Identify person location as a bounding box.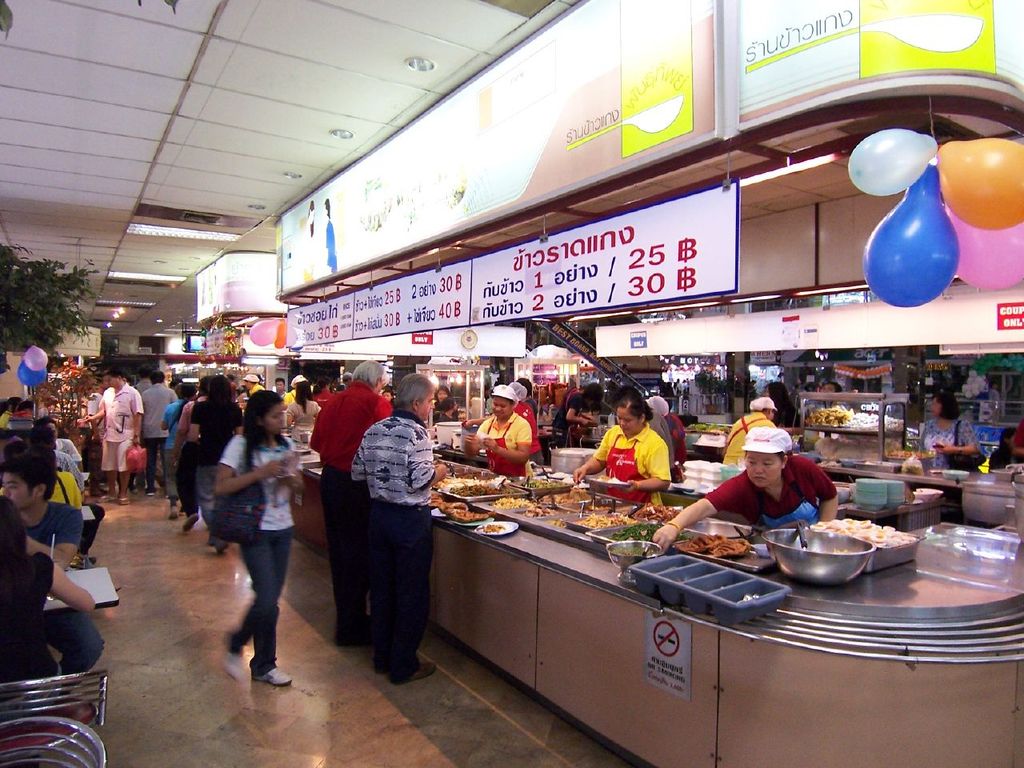
bbox=(917, 390, 975, 470).
